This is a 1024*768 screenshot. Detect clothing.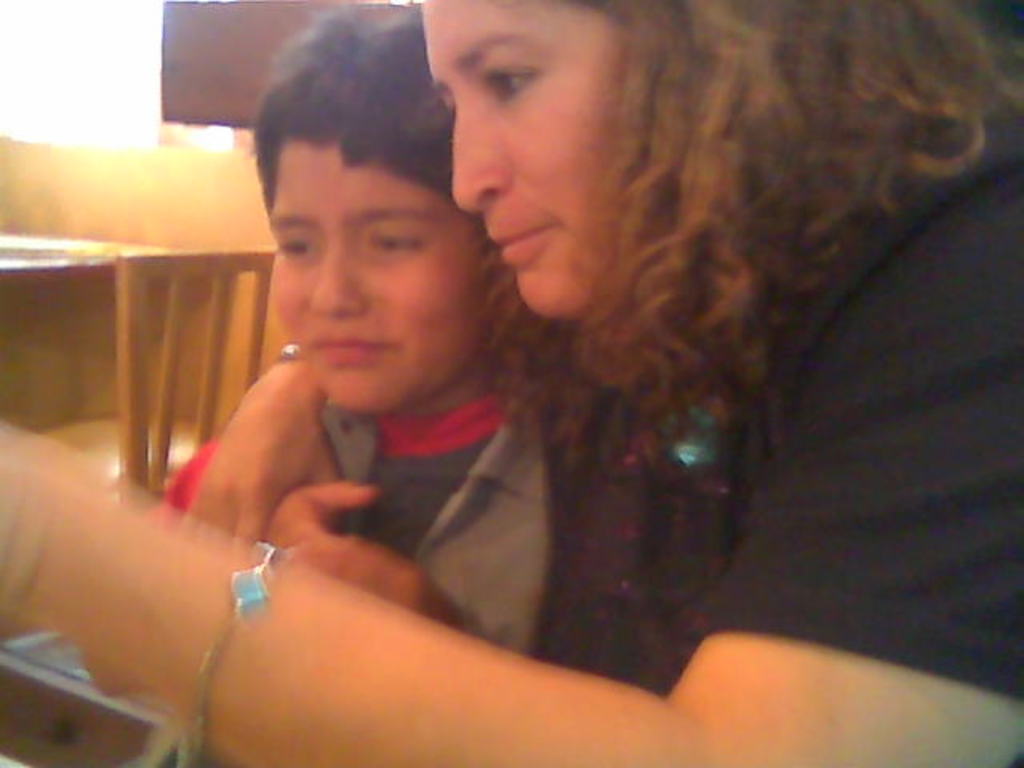
left=165, top=389, right=571, bottom=654.
